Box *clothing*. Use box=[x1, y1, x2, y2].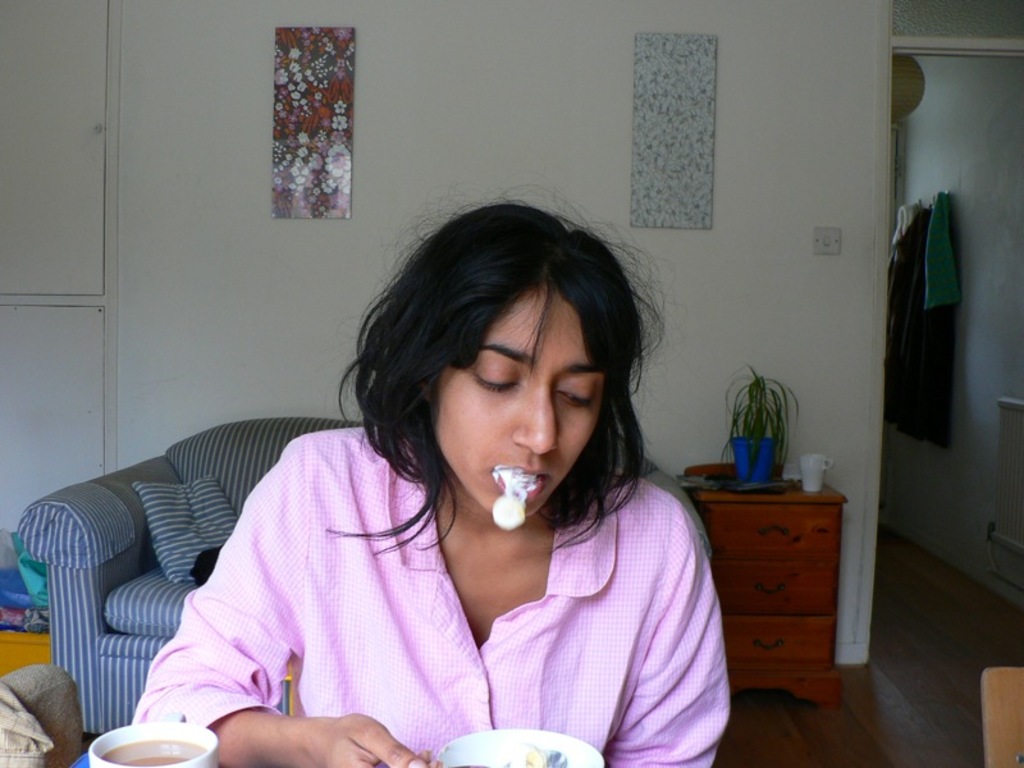
box=[37, 384, 776, 746].
